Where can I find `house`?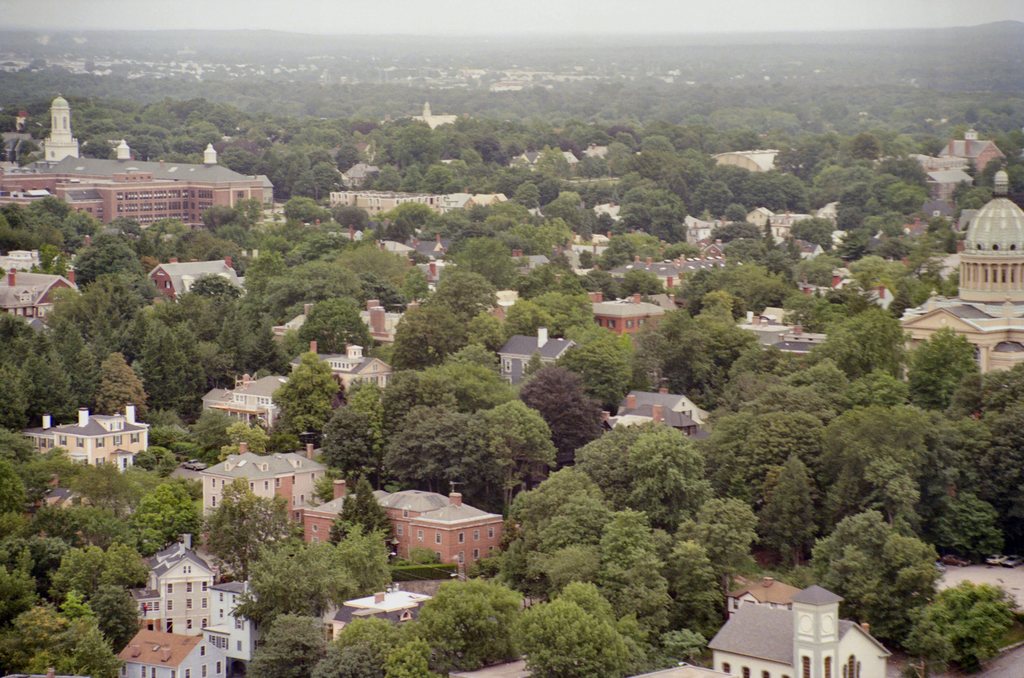
You can find it at detection(732, 302, 797, 346).
